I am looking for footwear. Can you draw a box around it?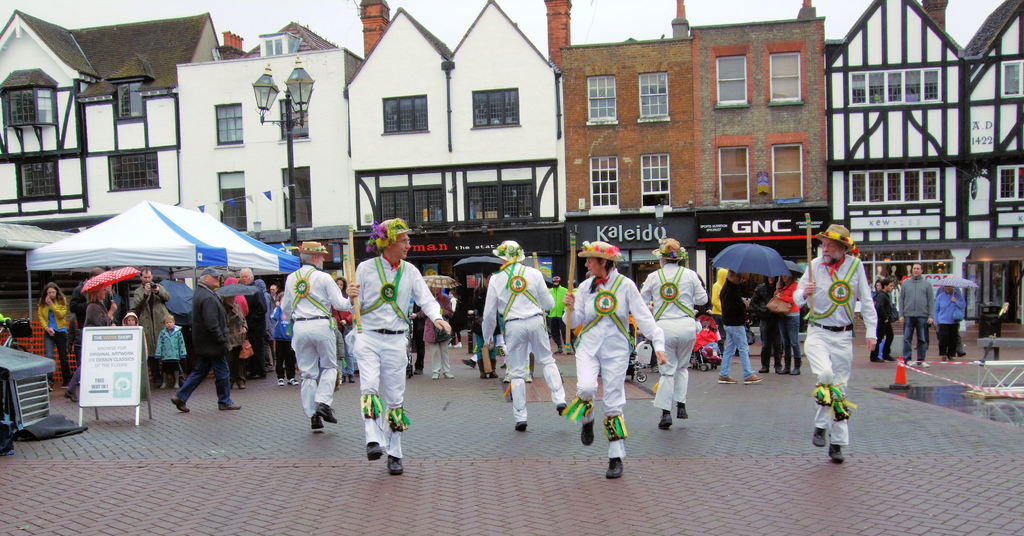
Sure, the bounding box is (x1=715, y1=374, x2=745, y2=385).
